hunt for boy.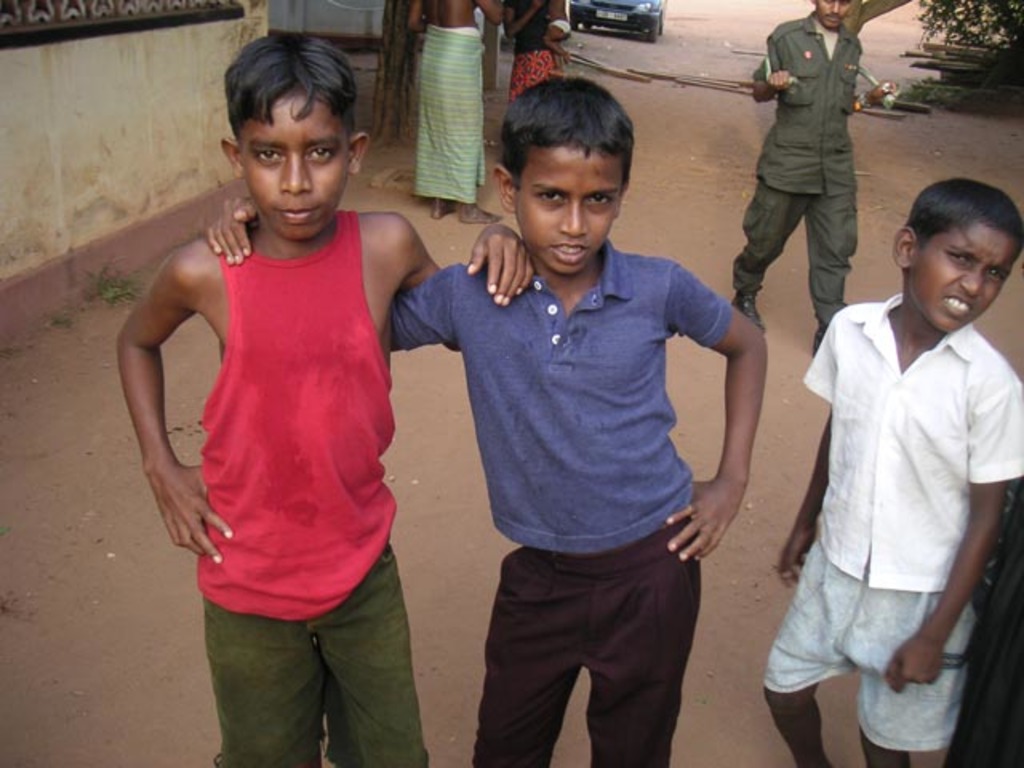
Hunted down at 731 0 899 350.
